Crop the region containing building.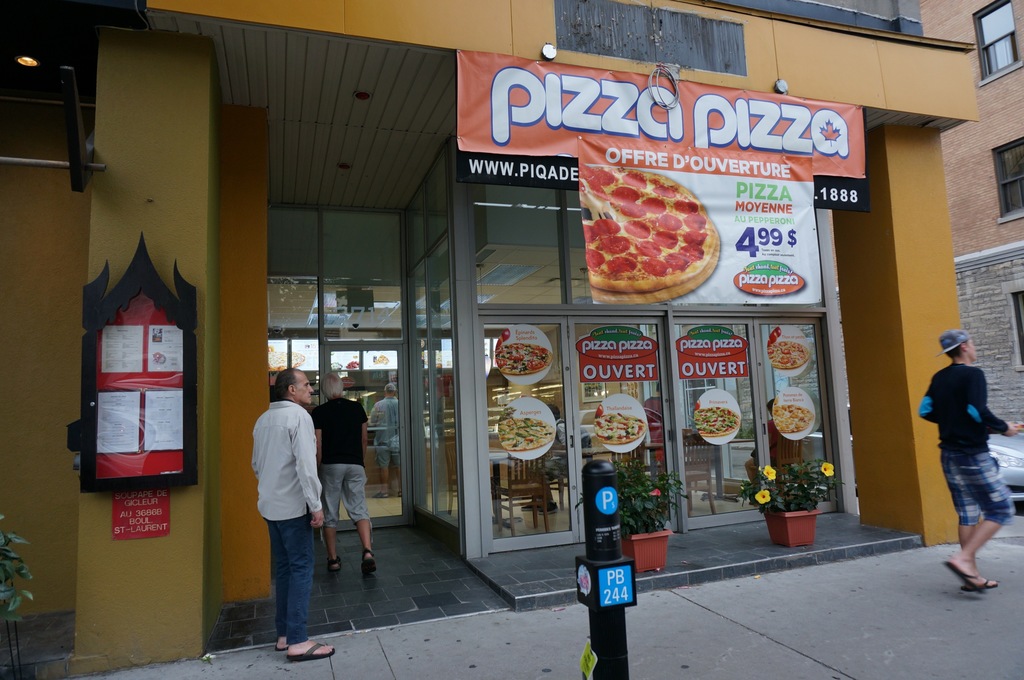
Crop region: 0,1,1023,679.
